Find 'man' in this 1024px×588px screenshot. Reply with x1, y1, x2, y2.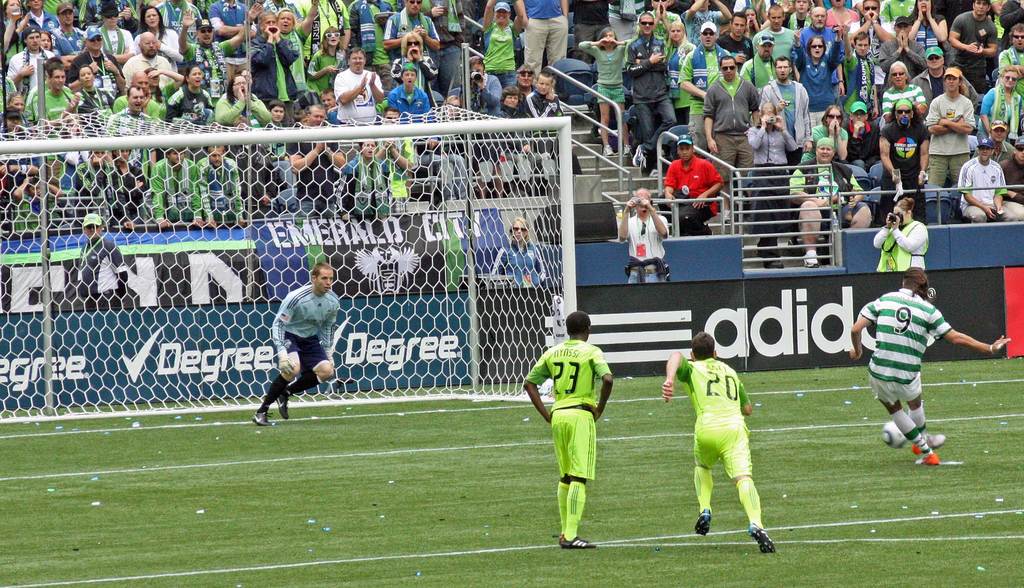
76, 212, 127, 309.
